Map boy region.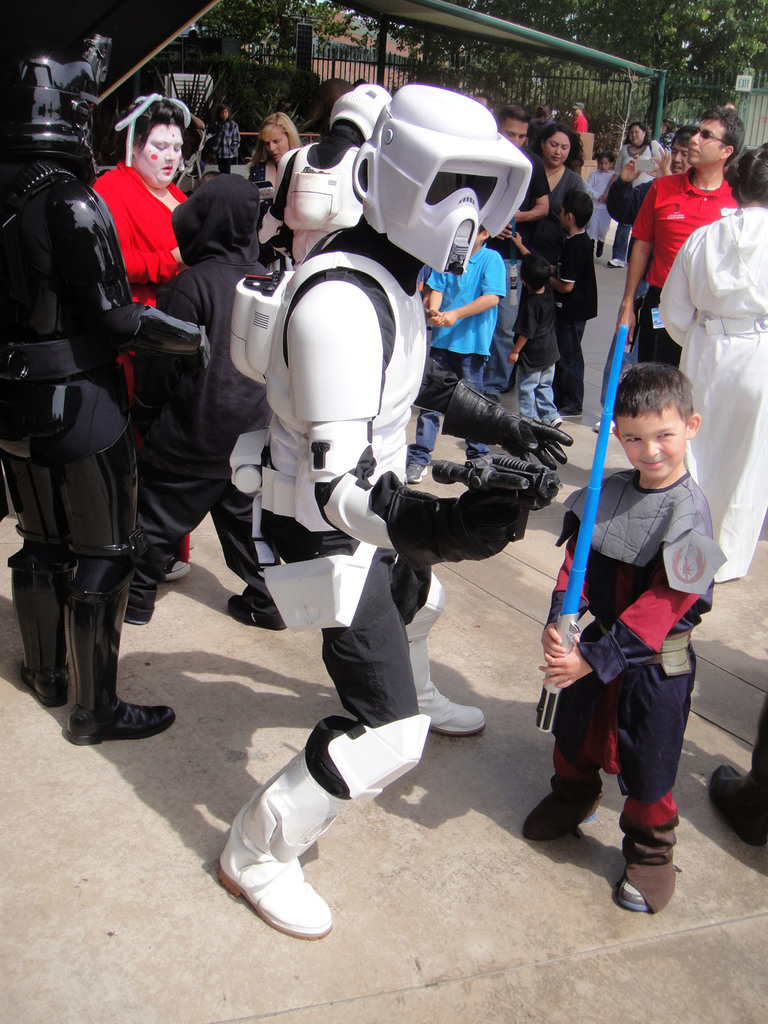
Mapped to 516/185/596/417.
